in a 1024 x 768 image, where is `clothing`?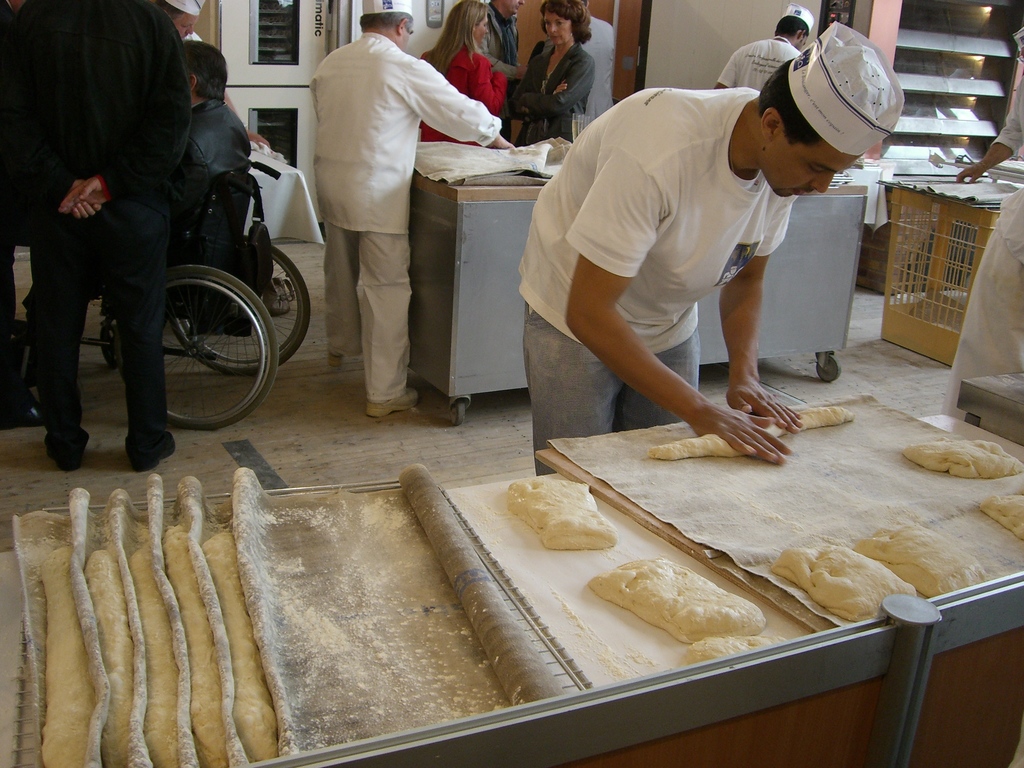
{"x1": 515, "y1": 39, "x2": 596, "y2": 149}.
